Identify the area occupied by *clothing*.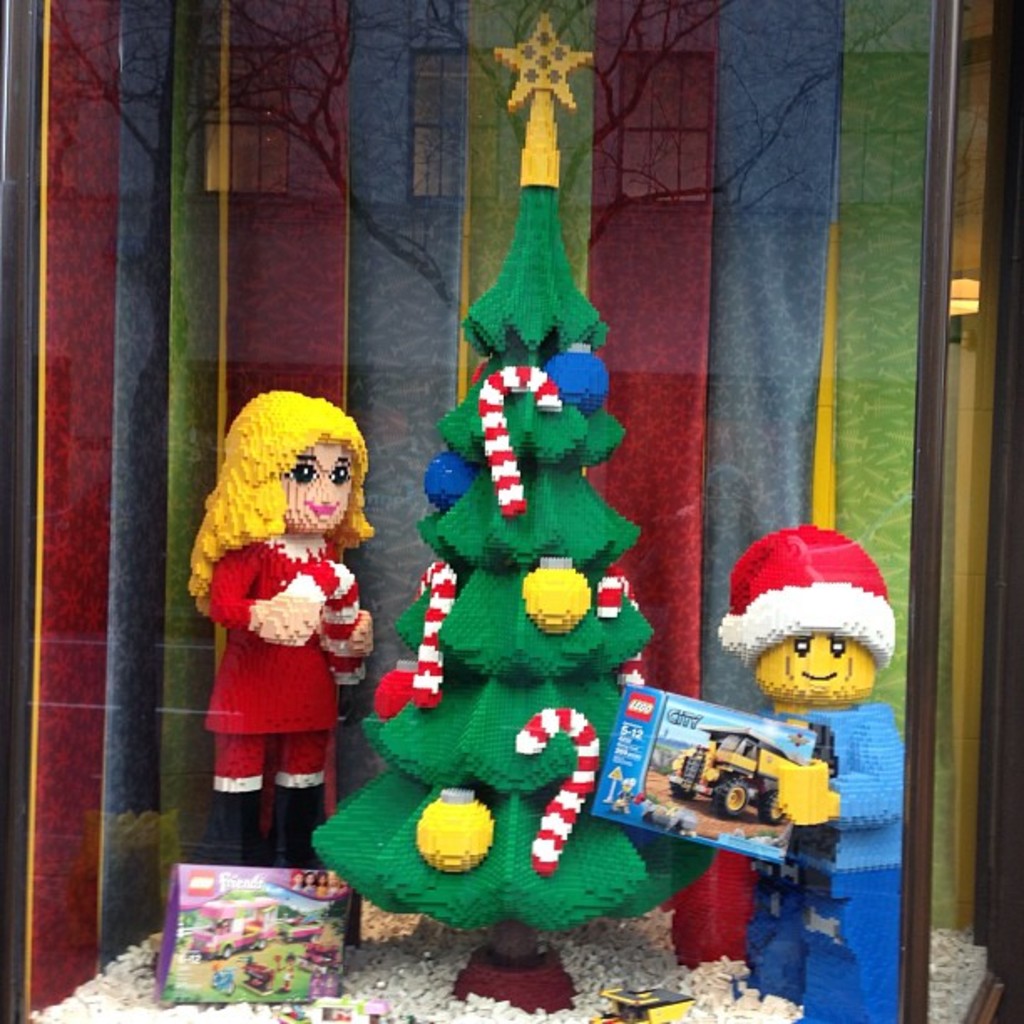
Area: [177,407,395,872].
